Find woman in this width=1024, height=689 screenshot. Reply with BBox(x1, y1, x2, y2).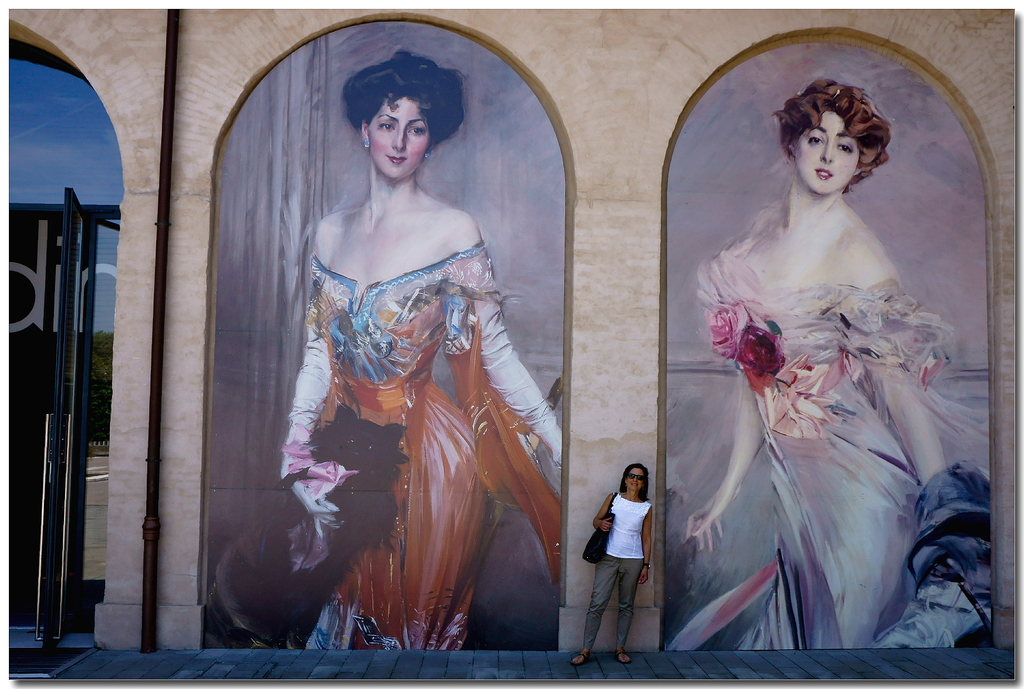
BBox(568, 462, 653, 667).
